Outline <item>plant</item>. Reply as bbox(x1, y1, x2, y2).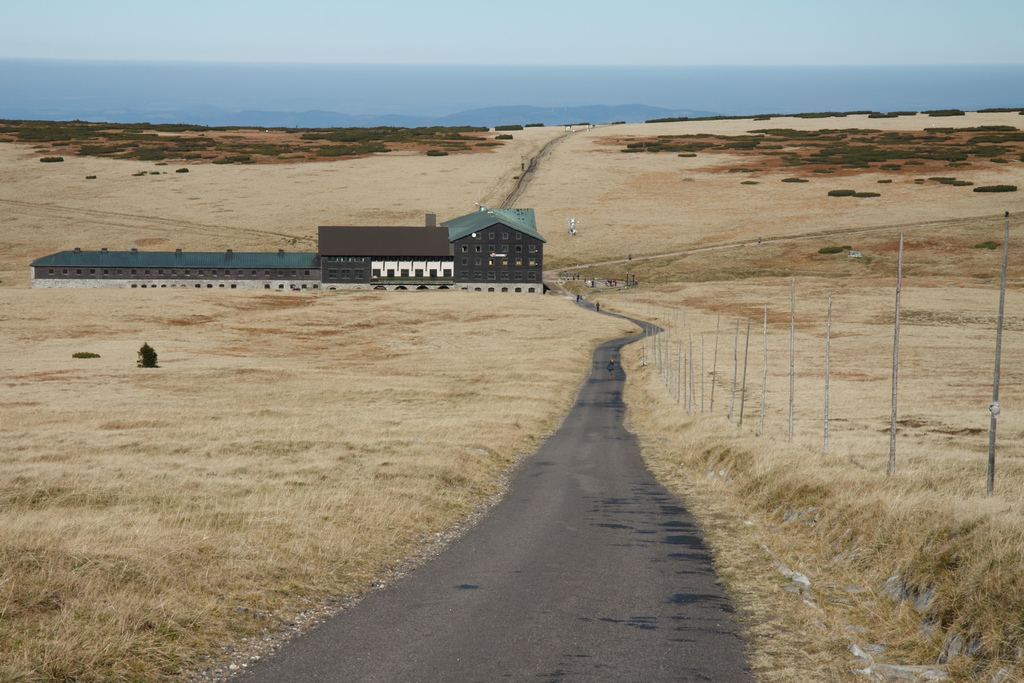
bbox(81, 174, 97, 179).
